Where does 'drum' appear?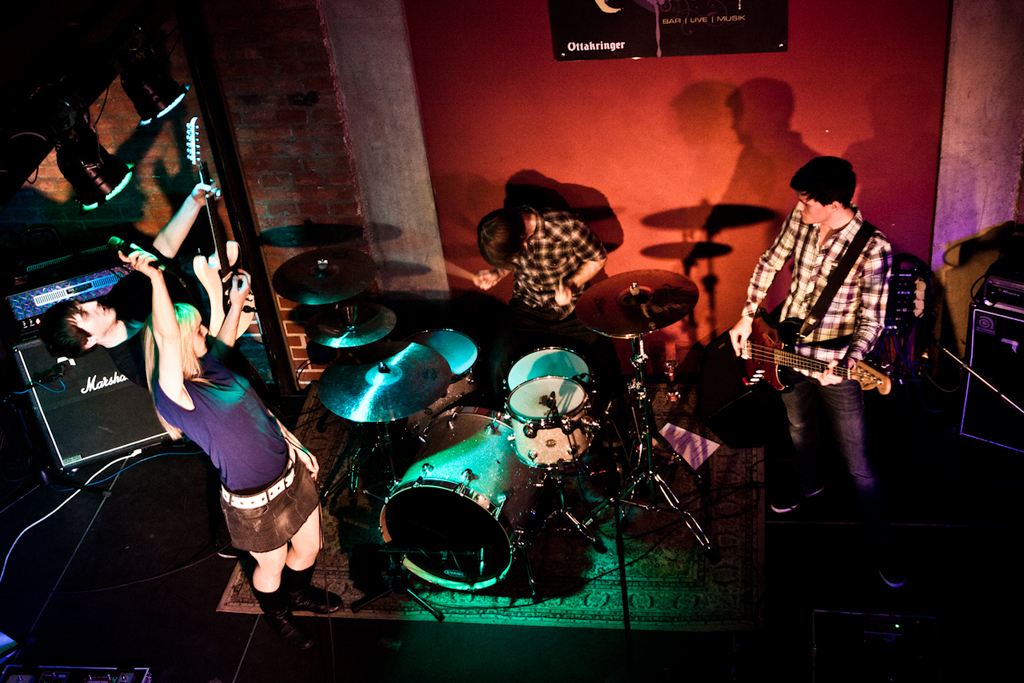
Appears at [406, 330, 480, 433].
